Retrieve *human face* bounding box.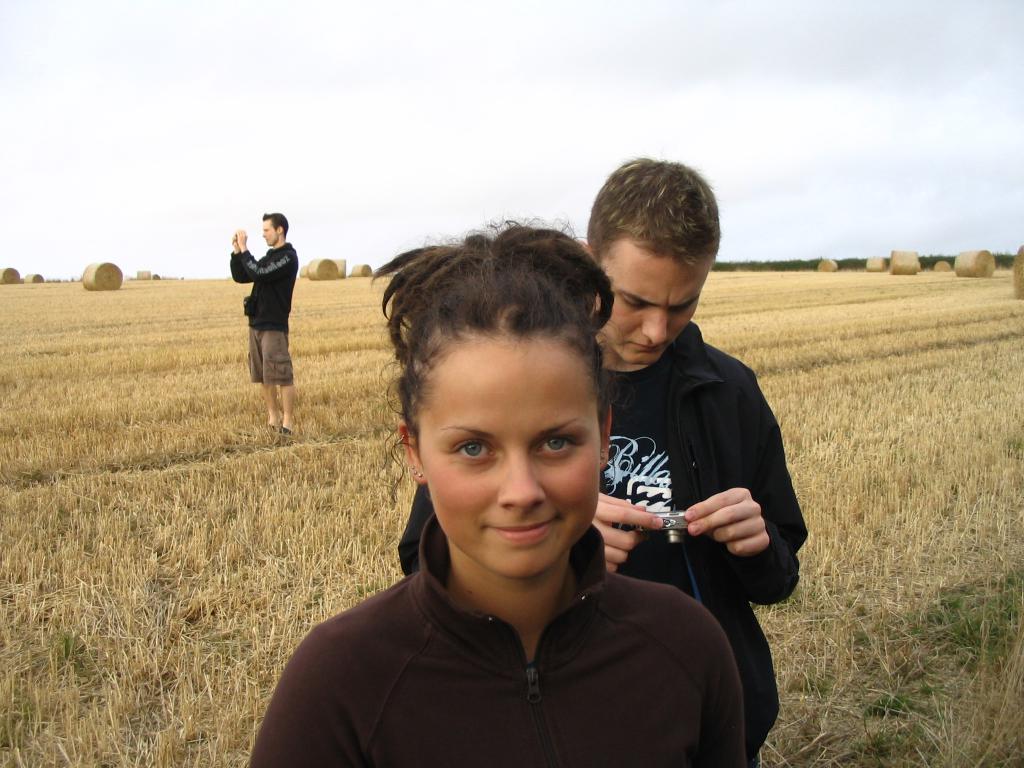
Bounding box: (417,344,598,579).
